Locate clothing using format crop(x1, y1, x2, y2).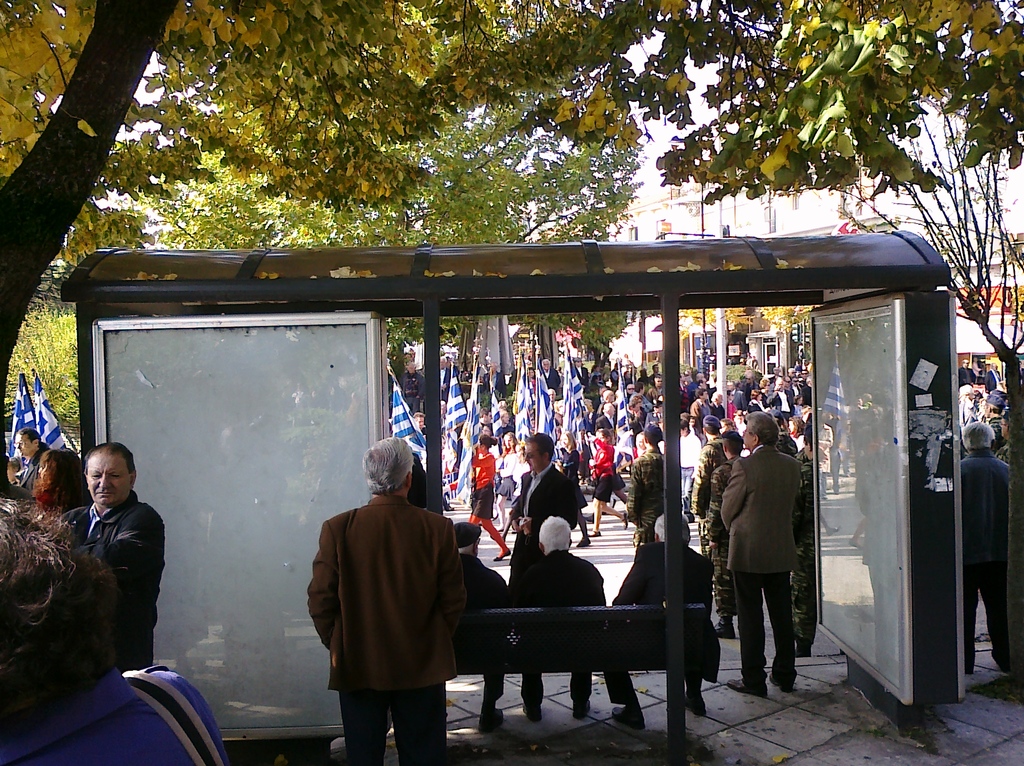
crop(526, 548, 605, 701).
